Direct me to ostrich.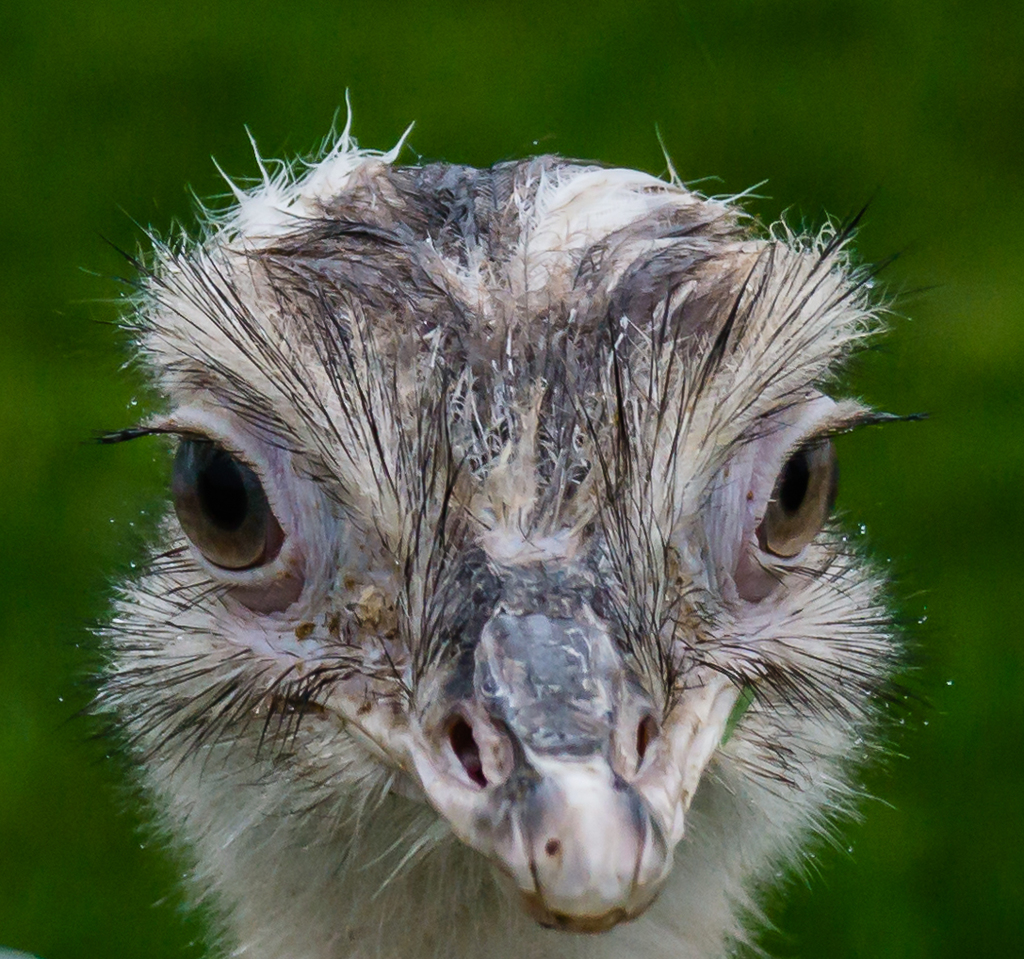
Direction: pyautogui.locateOnScreen(83, 147, 943, 956).
